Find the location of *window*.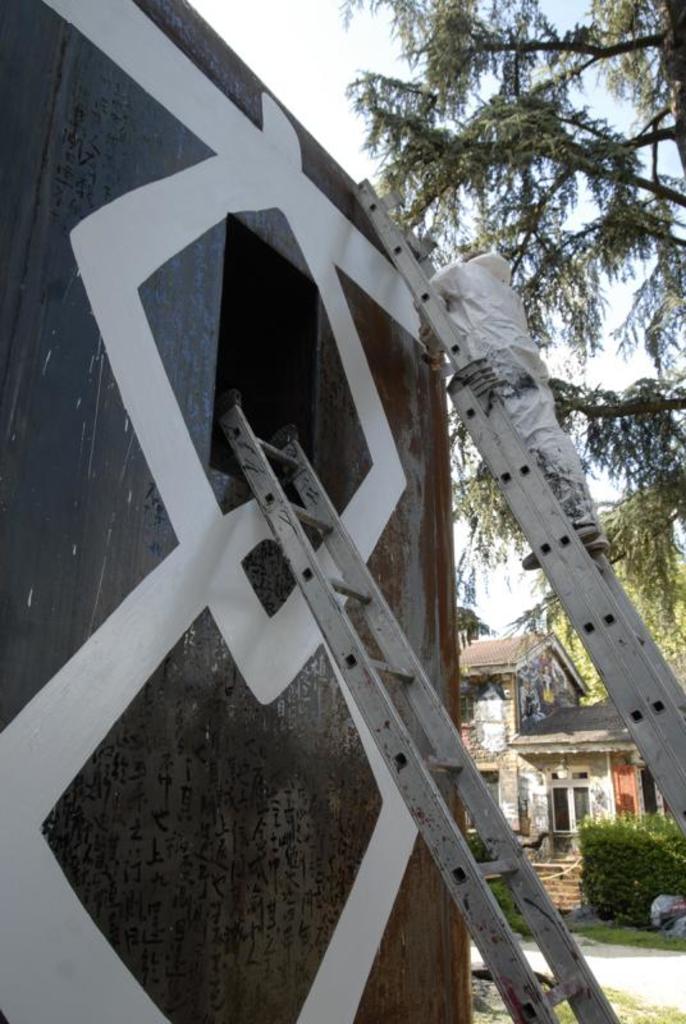
Location: 544,764,593,838.
